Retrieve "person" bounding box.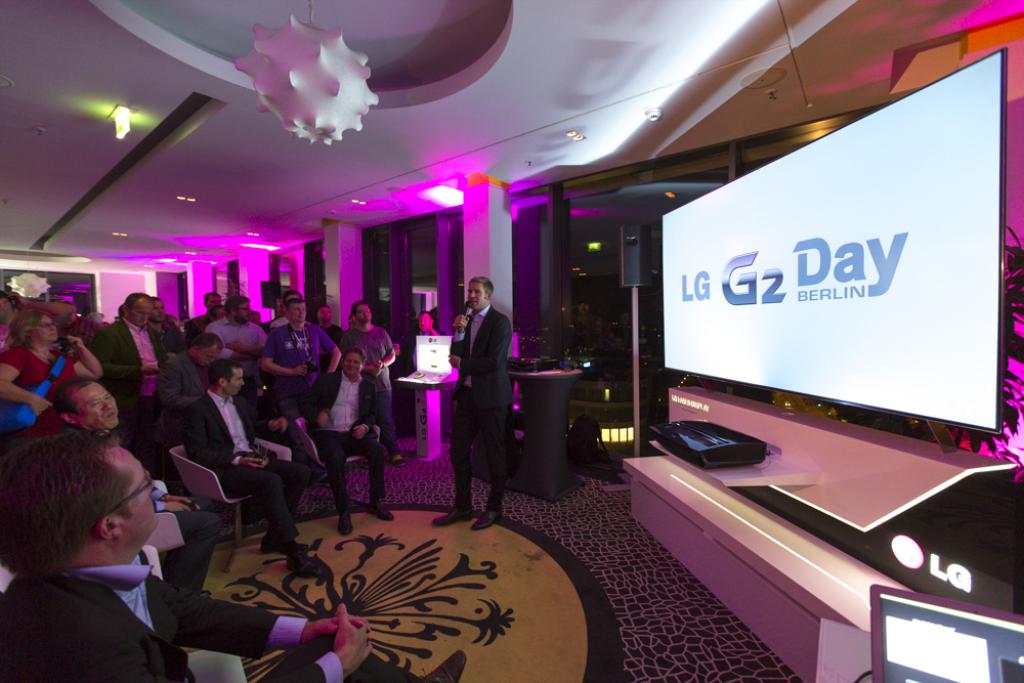
Bounding box: bbox=(350, 299, 393, 431).
